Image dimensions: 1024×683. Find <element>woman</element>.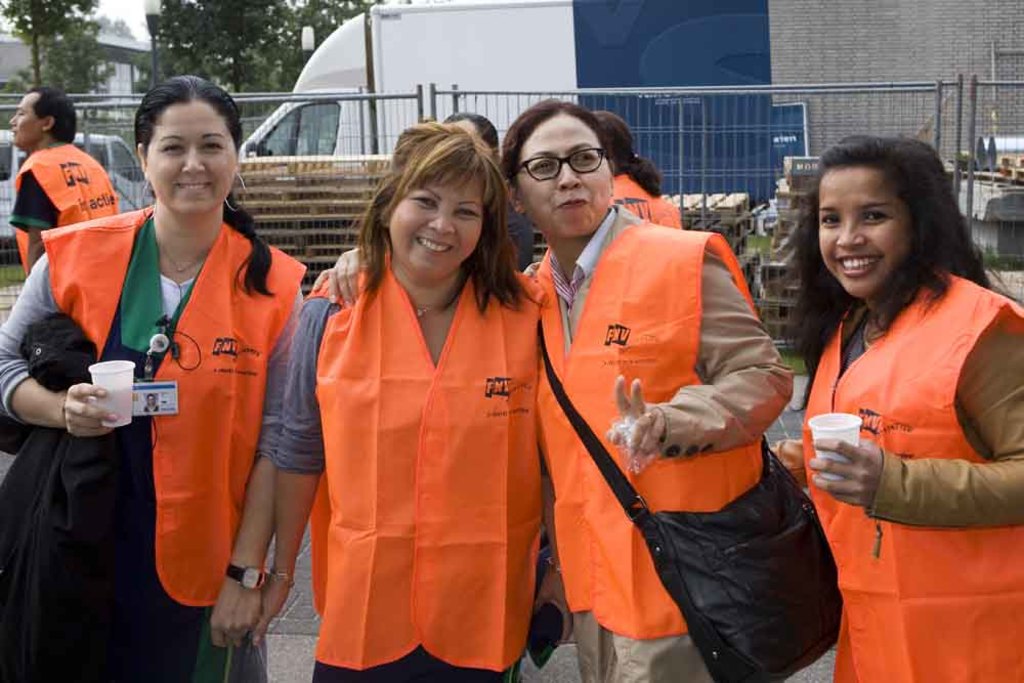
rect(245, 121, 542, 682).
